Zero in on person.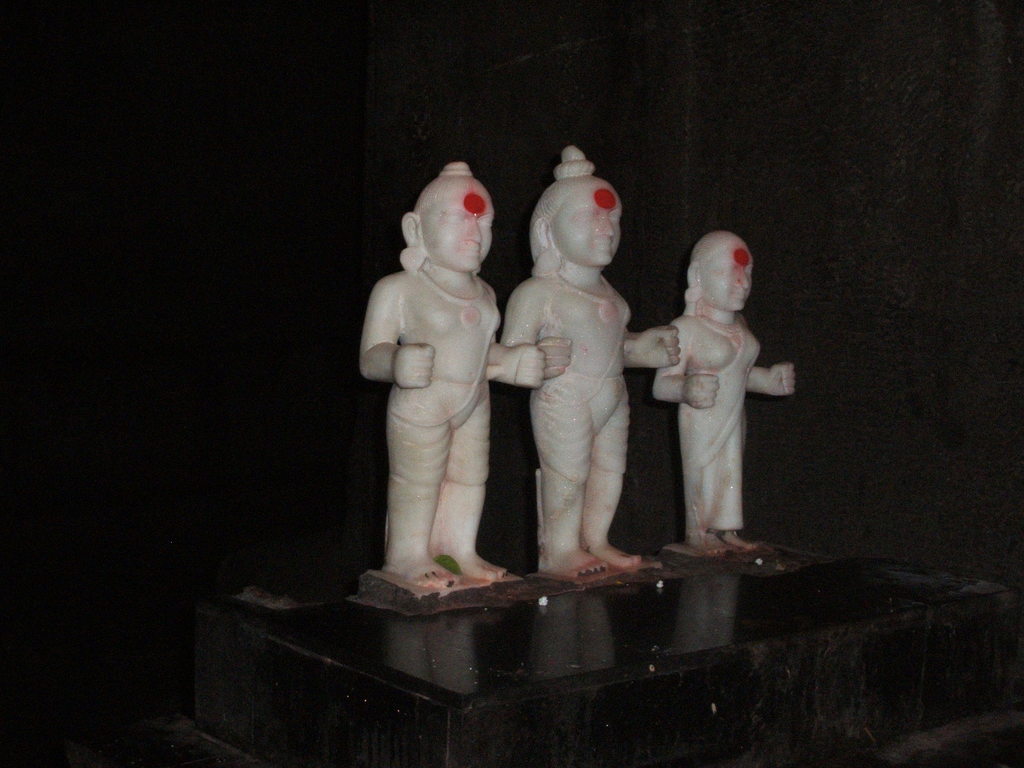
Zeroed in: 359 163 543 588.
